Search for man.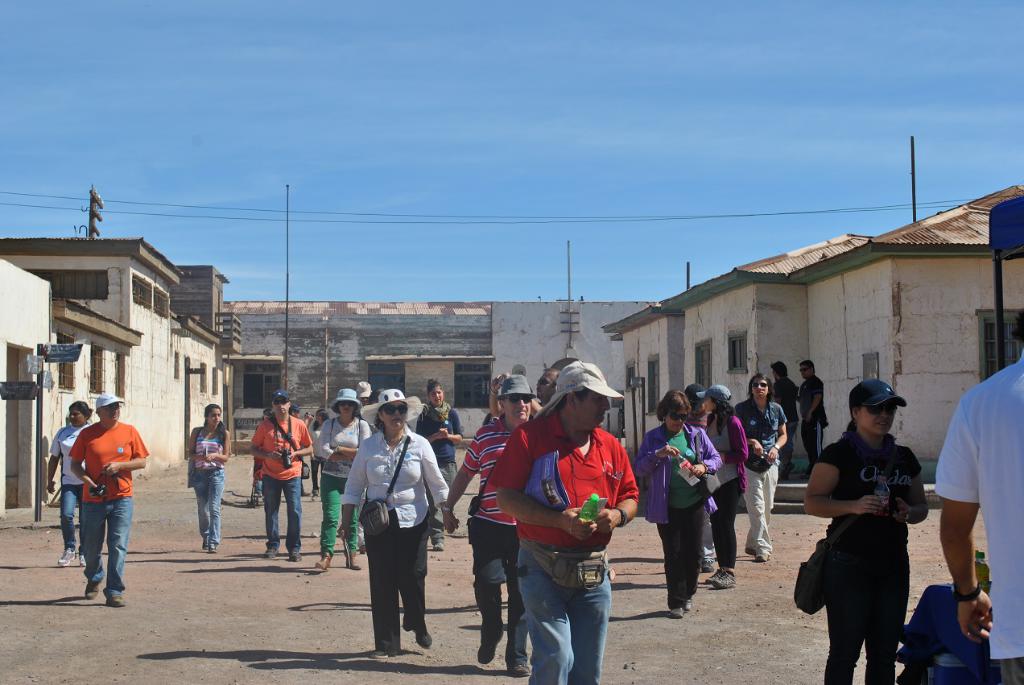
Found at bbox=(796, 361, 828, 473).
